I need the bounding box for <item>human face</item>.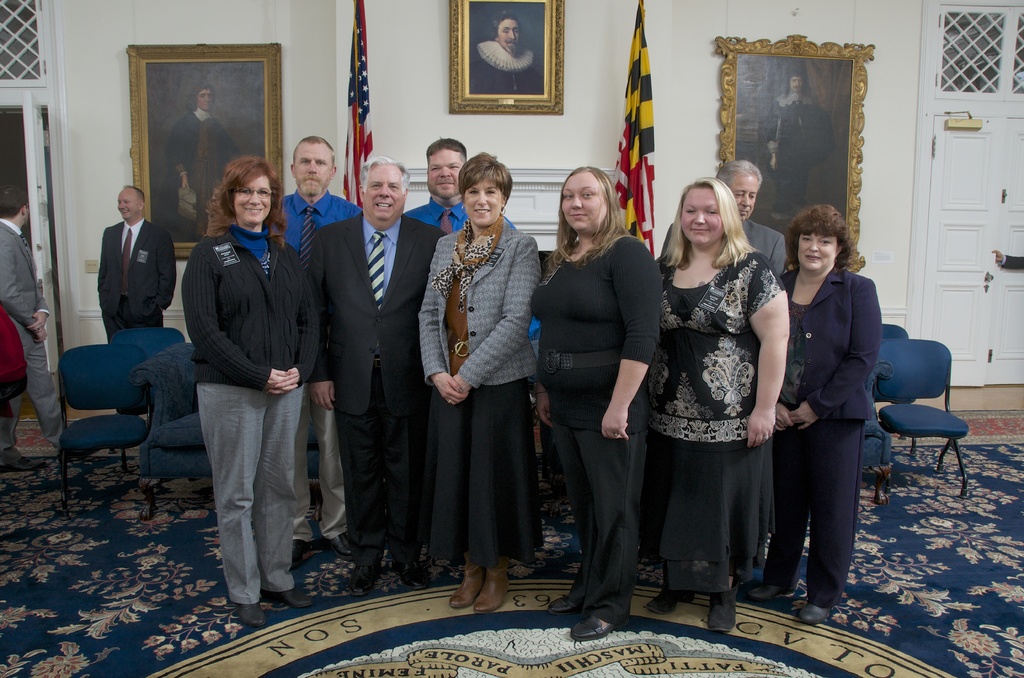
Here it is: BBox(119, 191, 136, 222).
